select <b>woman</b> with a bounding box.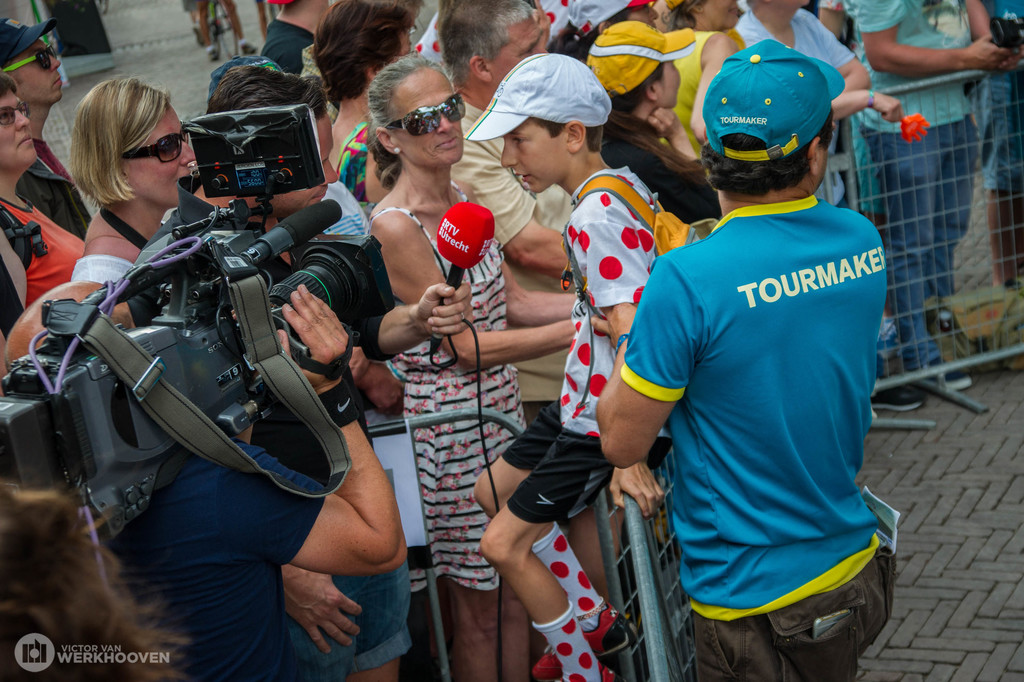
BBox(23, 74, 232, 318).
